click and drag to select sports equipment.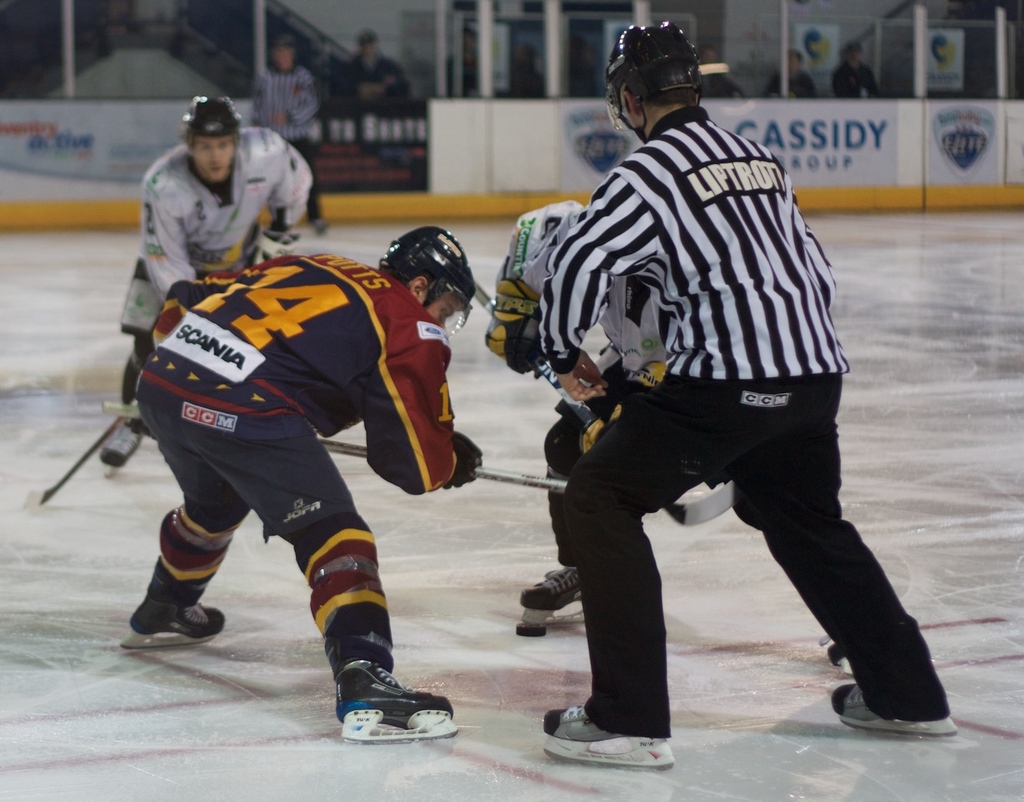
Selection: bbox(121, 595, 227, 647).
